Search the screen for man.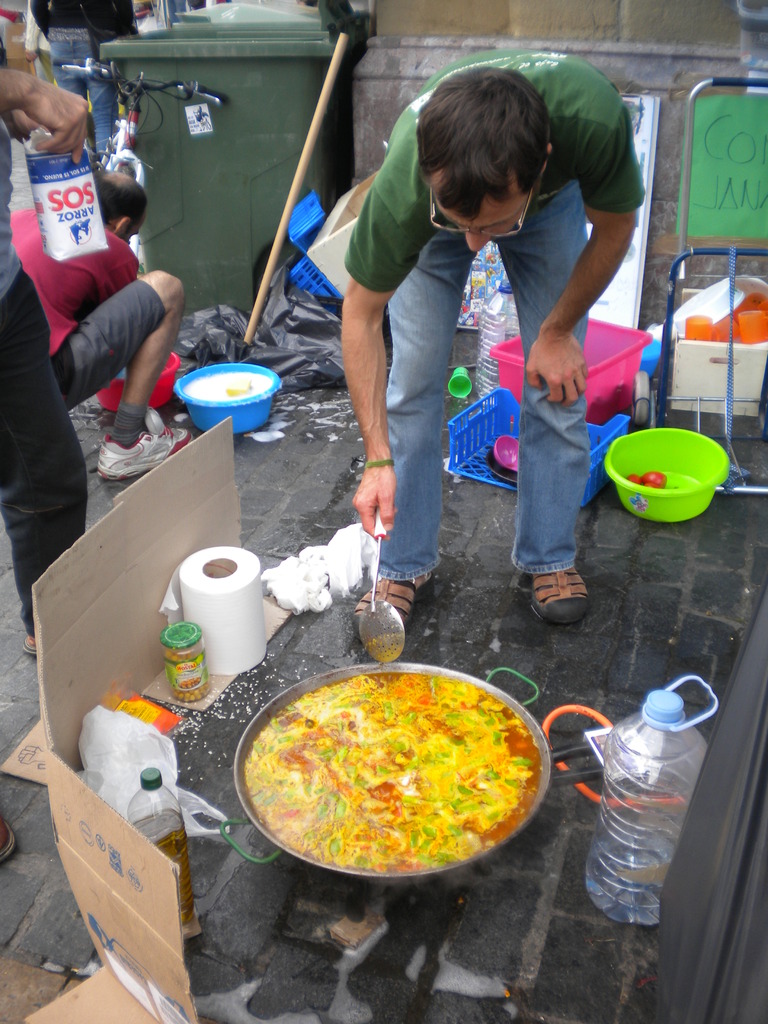
Found at <region>0, 0, 93, 863</region>.
